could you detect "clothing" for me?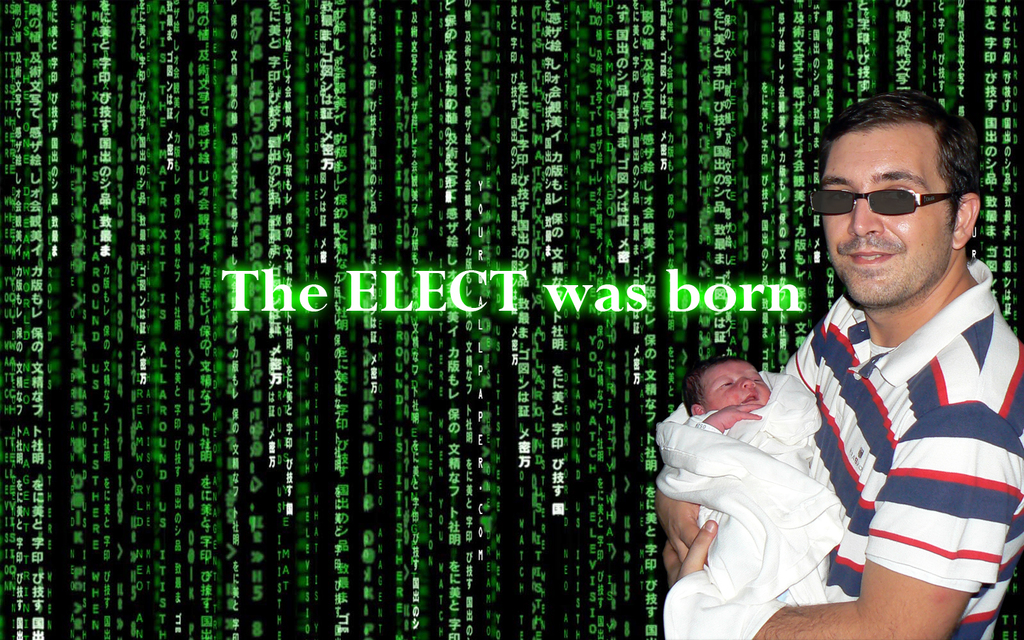
Detection result: l=658, t=368, r=843, b=639.
